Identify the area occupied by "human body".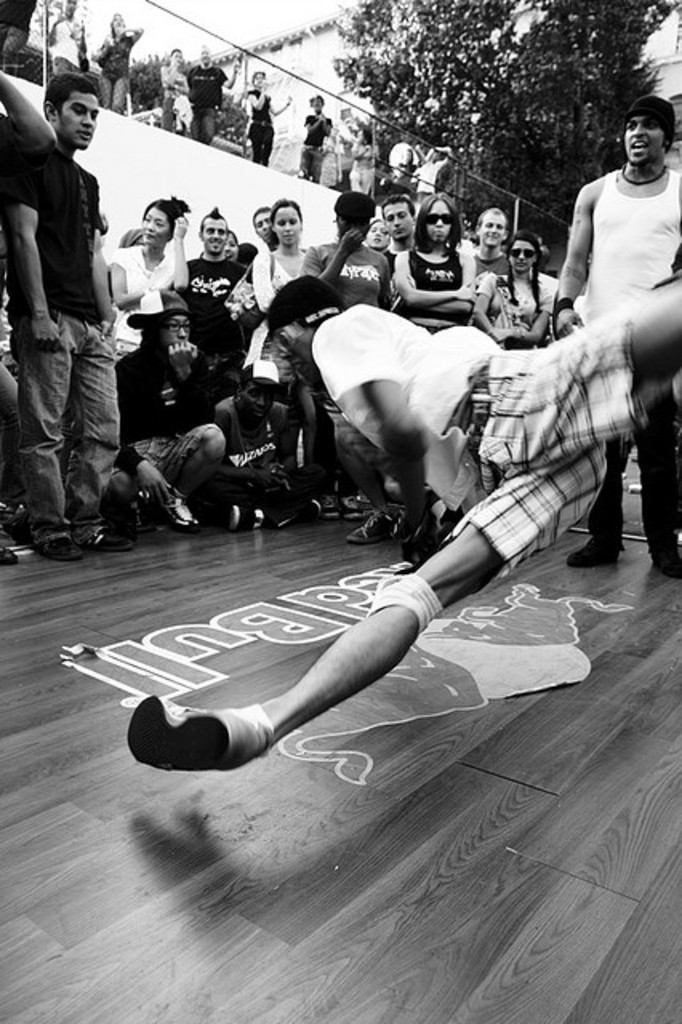
Area: (left=118, top=274, right=618, bottom=794).
